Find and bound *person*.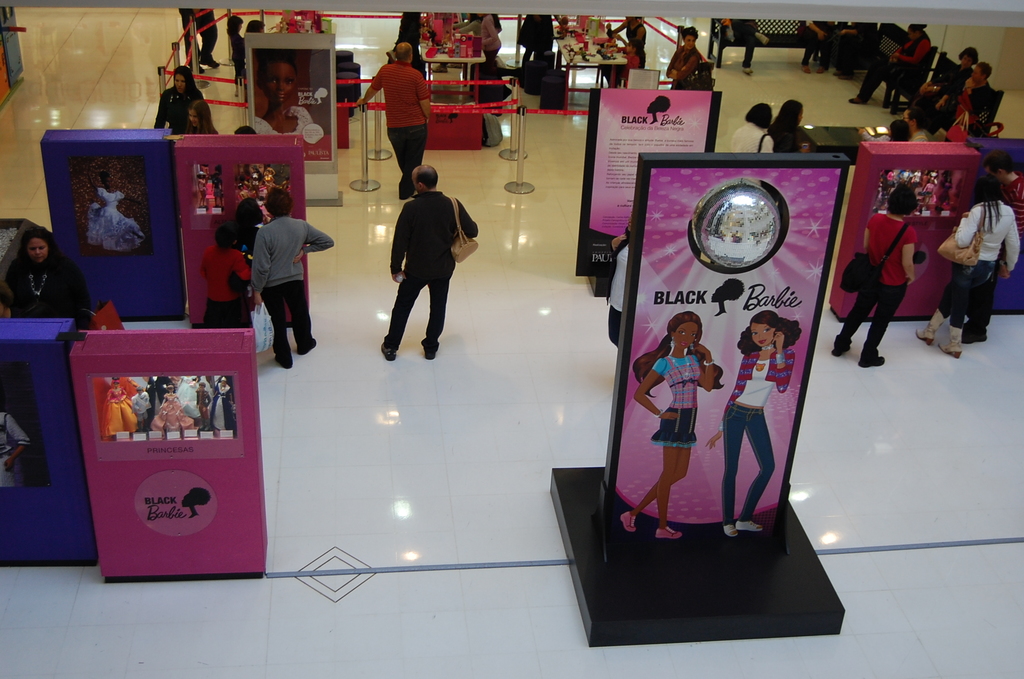
Bound: select_region(706, 309, 806, 541).
